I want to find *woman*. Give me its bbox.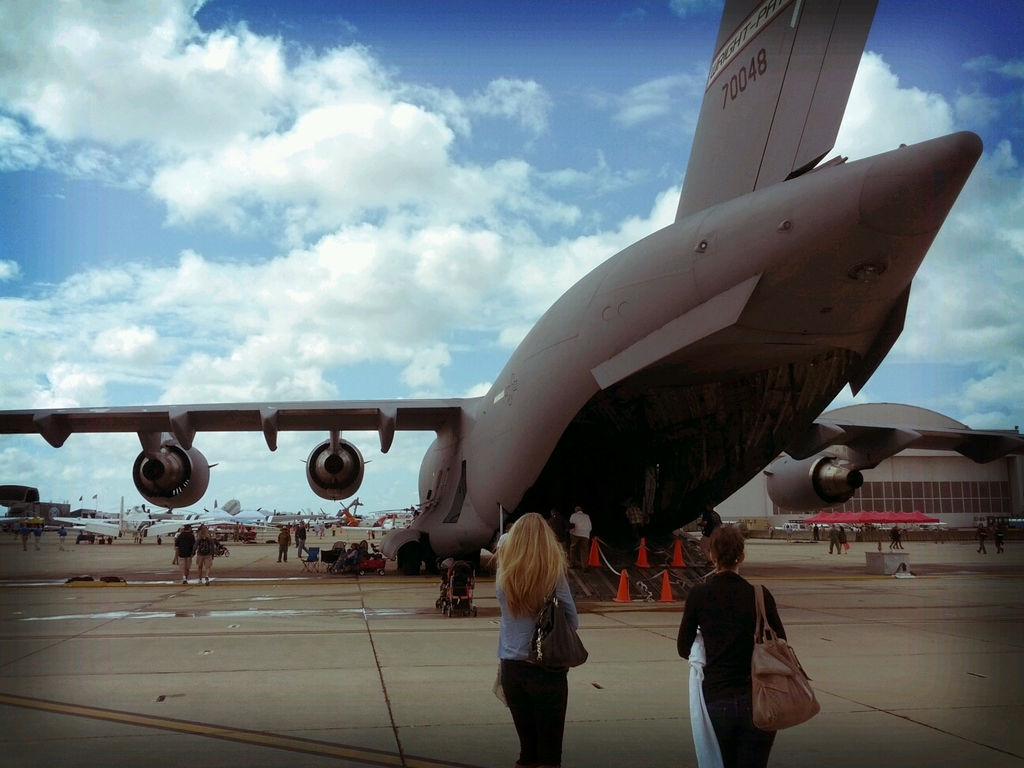
[left=194, top=525, right=219, bottom=582].
